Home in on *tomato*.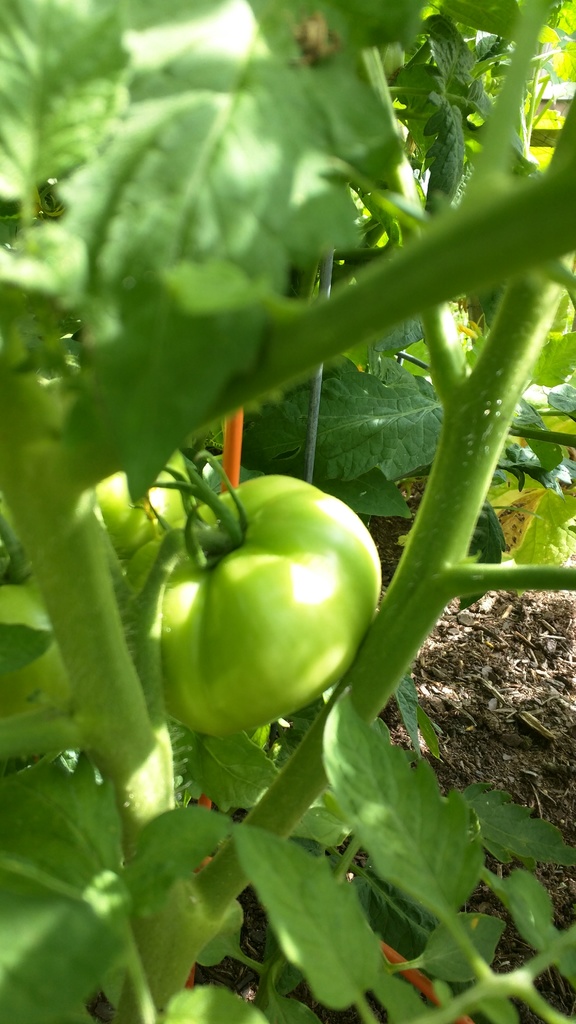
Homed in at select_region(0, 581, 74, 717).
